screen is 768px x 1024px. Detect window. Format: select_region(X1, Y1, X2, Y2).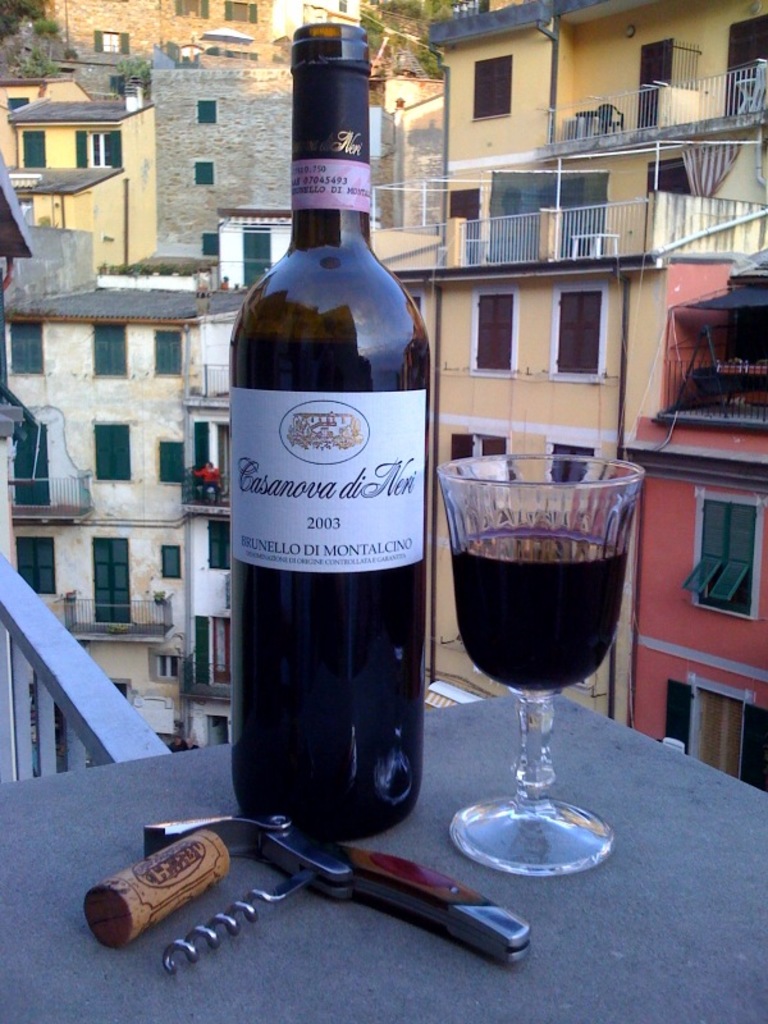
select_region(541, 435, 596, 497).
